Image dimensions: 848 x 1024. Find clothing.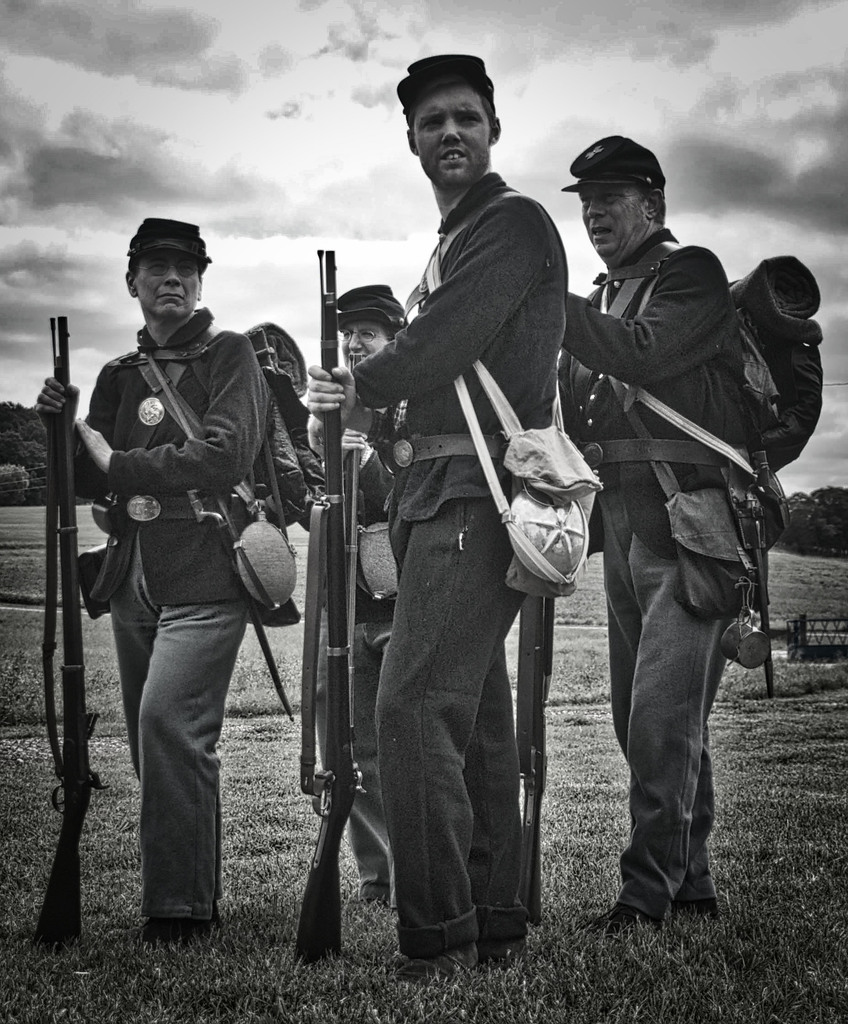
(left=319, top=409, right=401, bottom=886).
